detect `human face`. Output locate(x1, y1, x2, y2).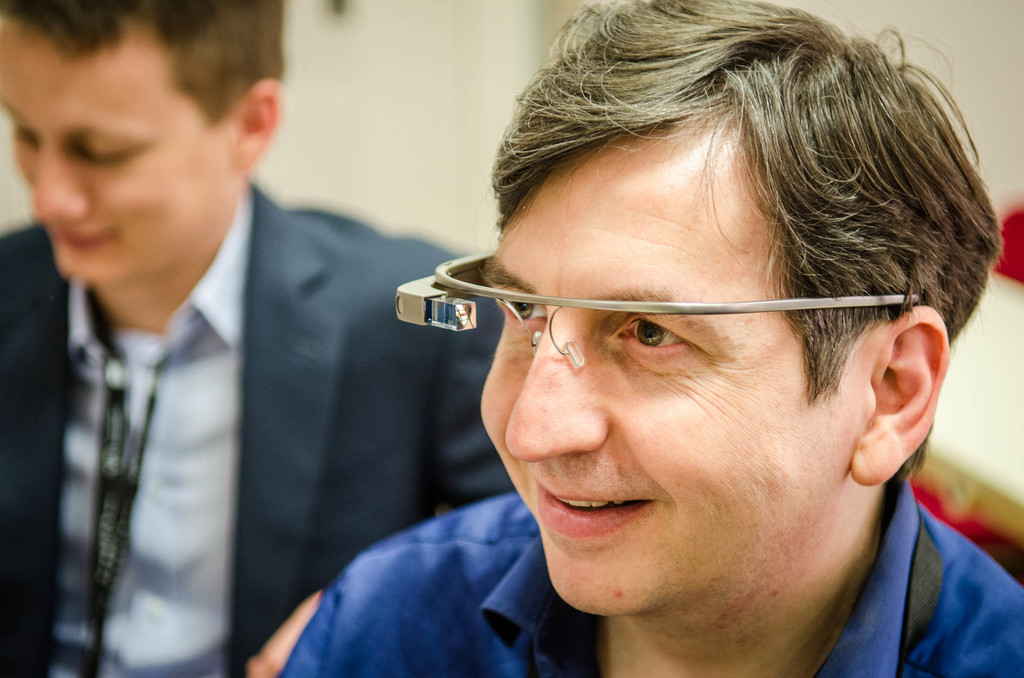
locate(476, 162, 849, 608).
